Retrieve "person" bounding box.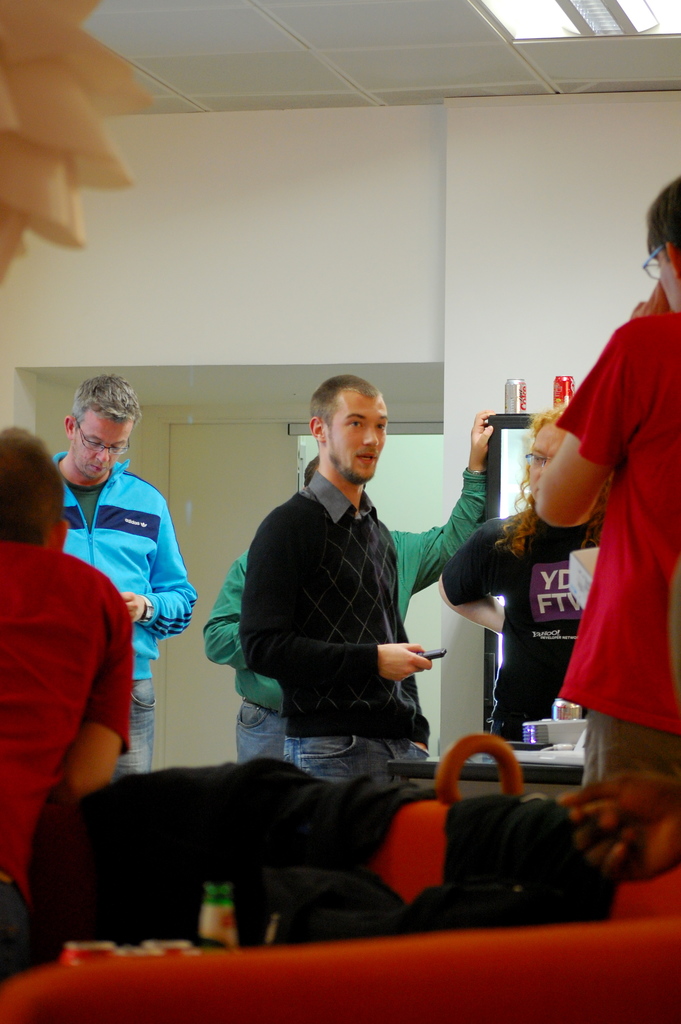
Bounding box: box(438, 406, 606, 740).
